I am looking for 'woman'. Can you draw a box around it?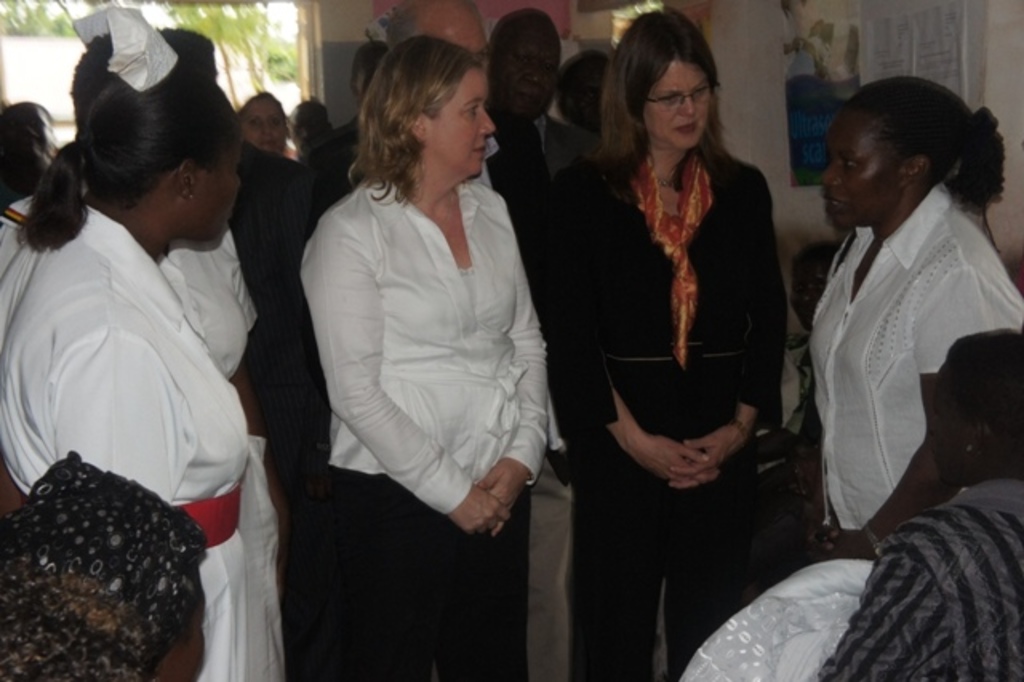
Sure, the bounding box is 230,91,299,168.
